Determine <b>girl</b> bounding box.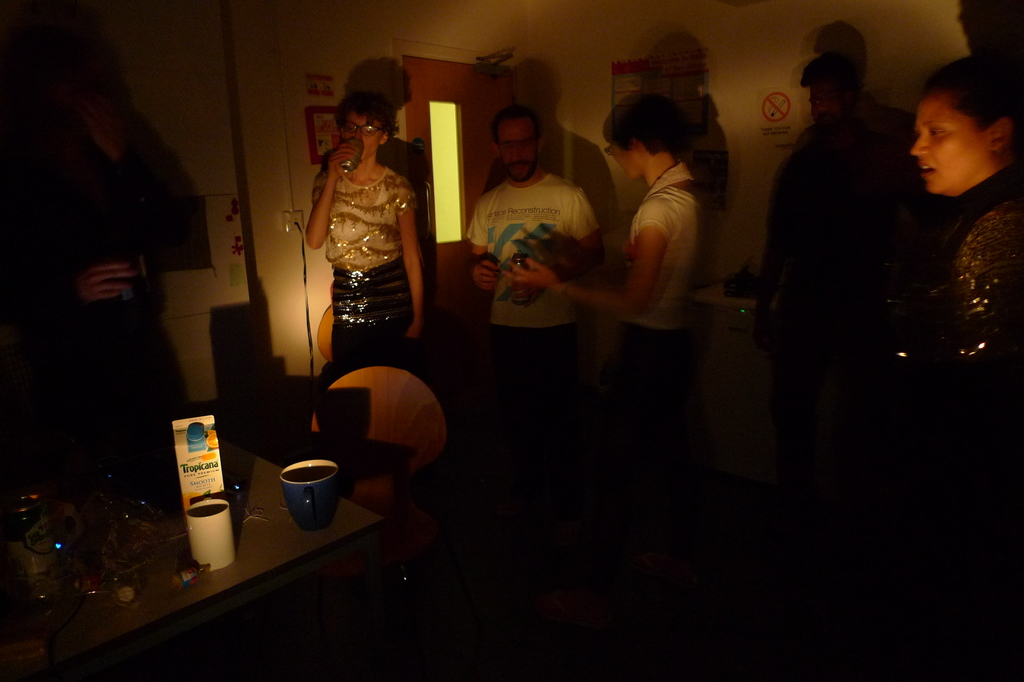
Determined: bbox=(863, 53, 1023, 462).
